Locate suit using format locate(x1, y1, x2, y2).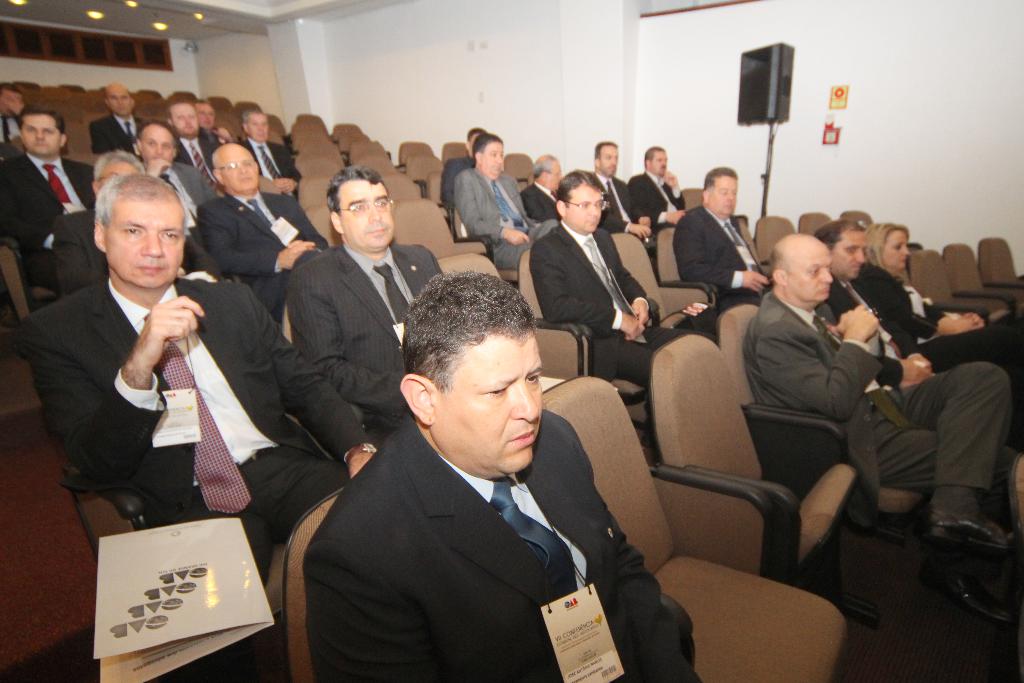
locate(671, 204, 774, 308).
